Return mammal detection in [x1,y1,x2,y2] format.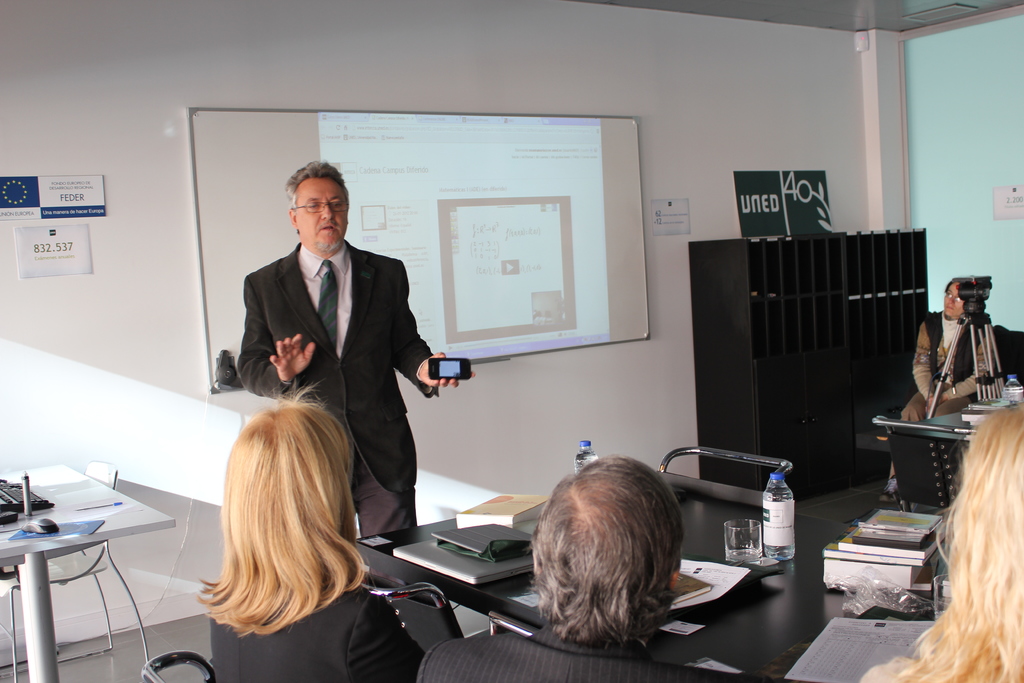
[417,453,764,682].
